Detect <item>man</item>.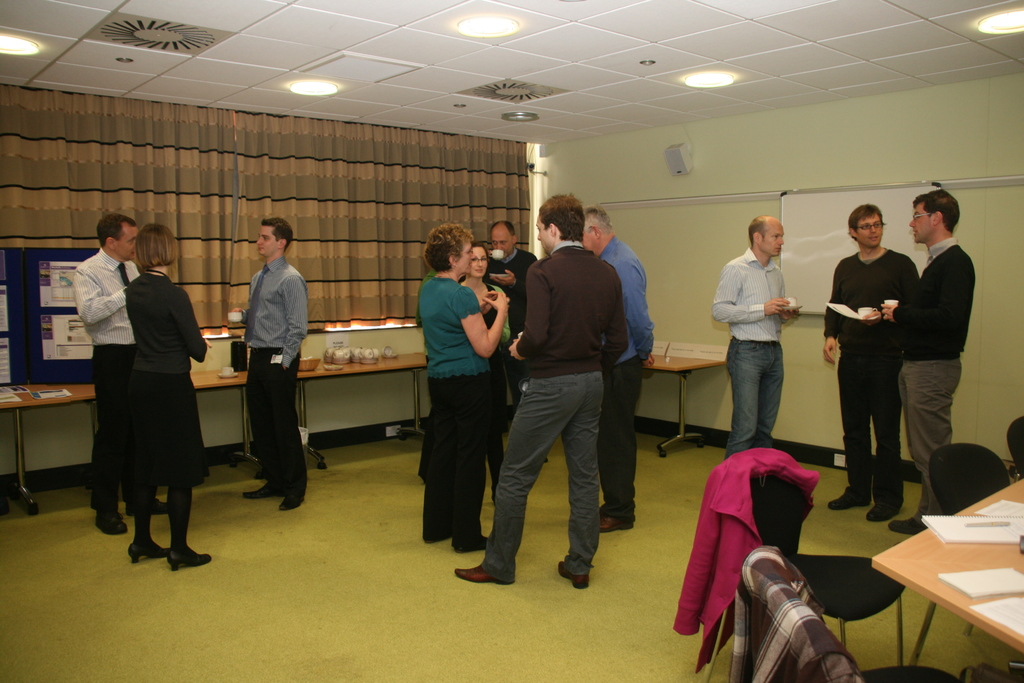
Detected at l=887, t=186, r=977, b=534.
